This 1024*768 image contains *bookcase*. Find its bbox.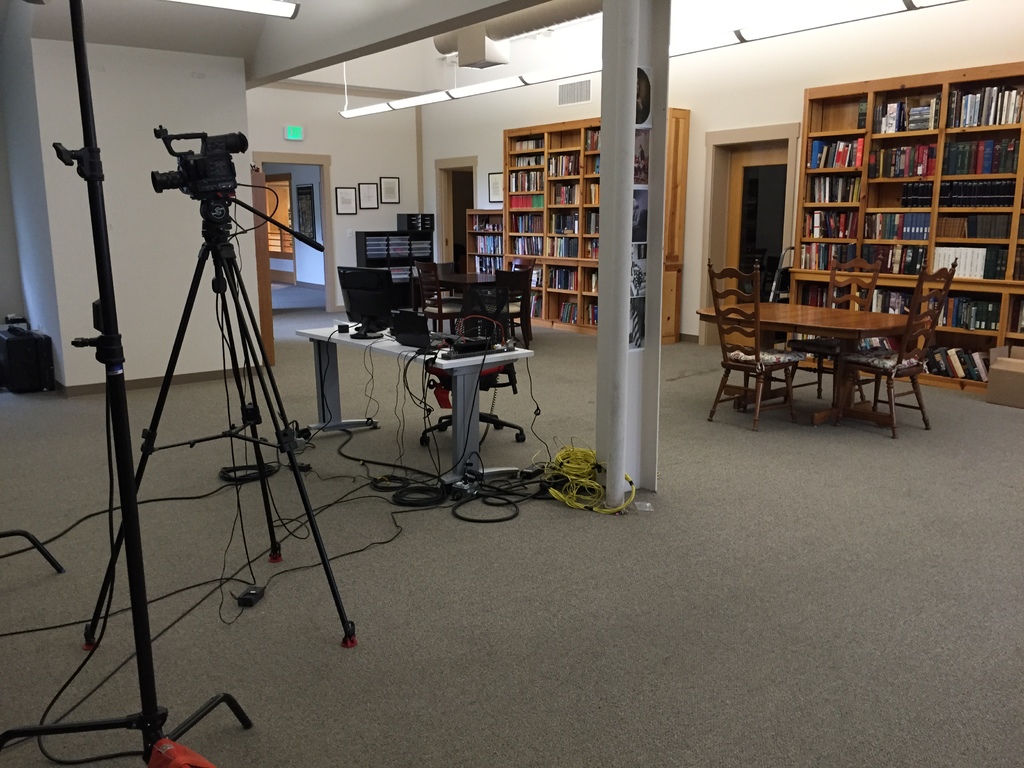
[left=502, top=104, right=690, bottom=346].
